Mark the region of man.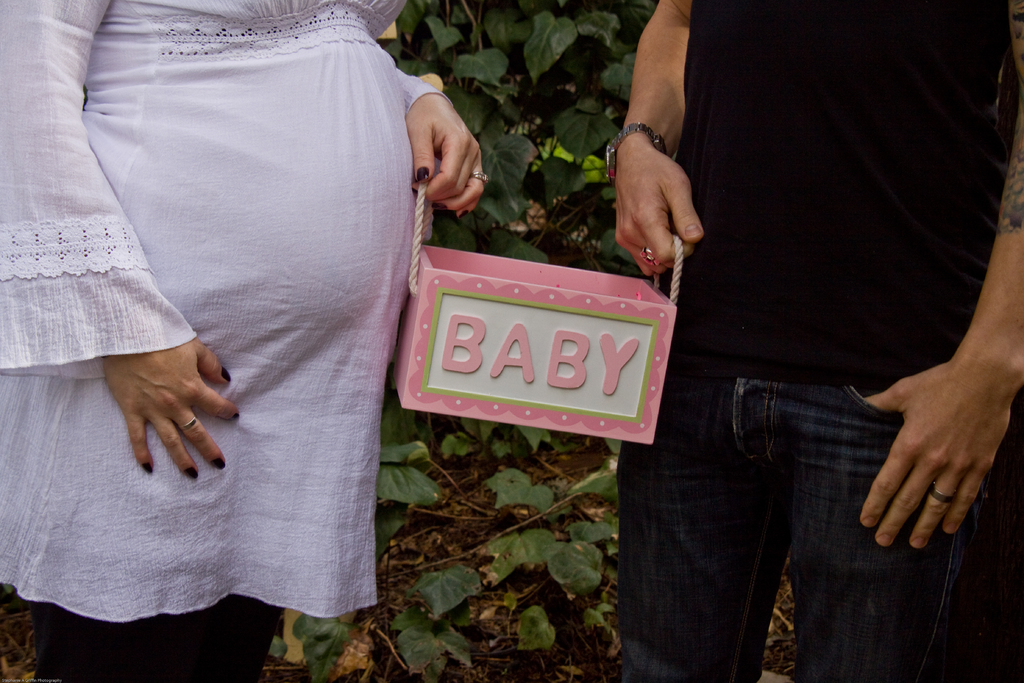
Region: <bbox>614, 0, 1023, 682</bbox>.
